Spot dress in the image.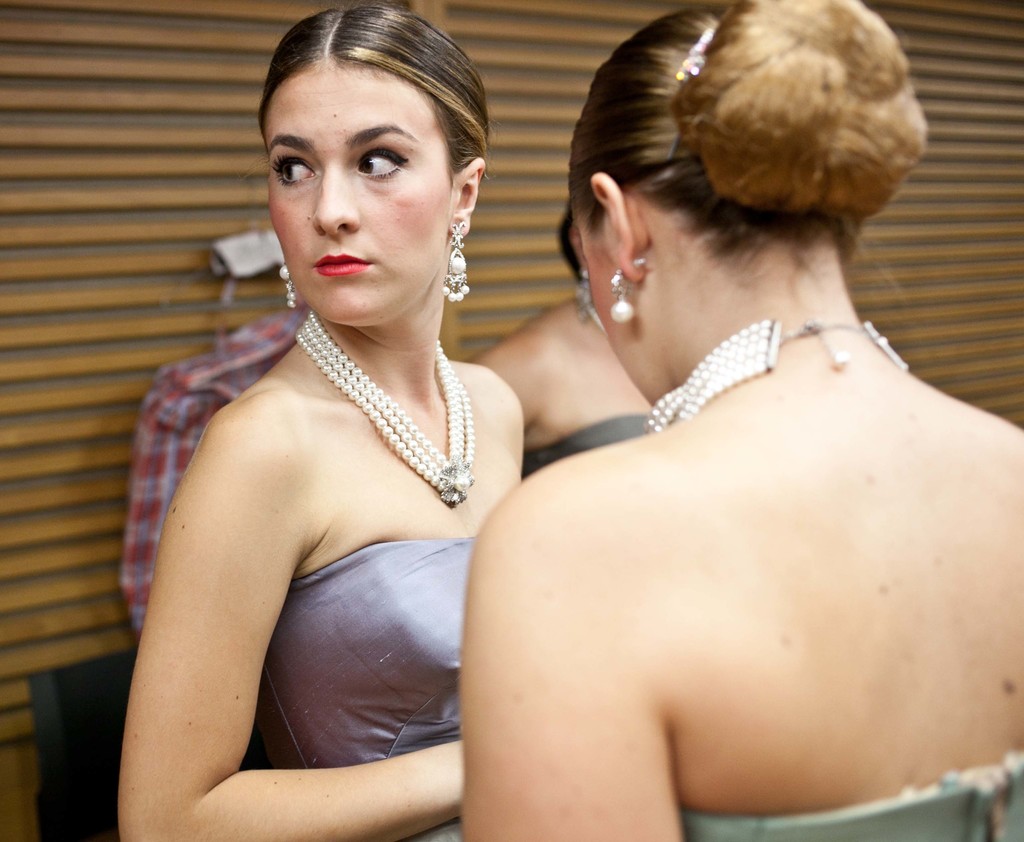
dress found at pyautogui.locateOnScreen(681, 758, 1023, 841).
